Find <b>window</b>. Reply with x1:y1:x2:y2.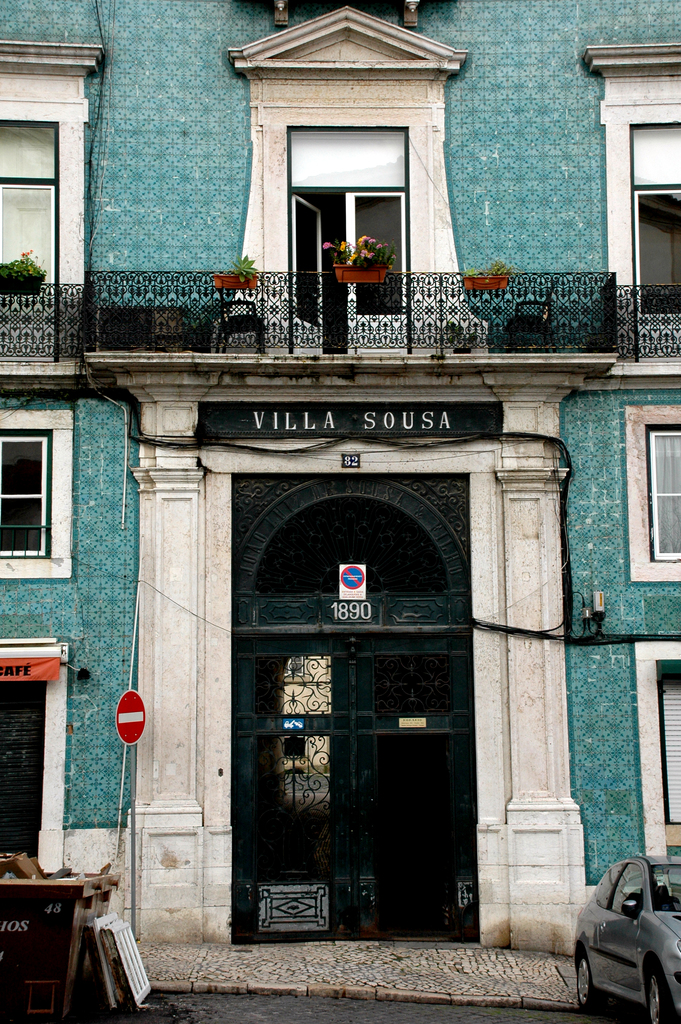
0:410:79:586.
